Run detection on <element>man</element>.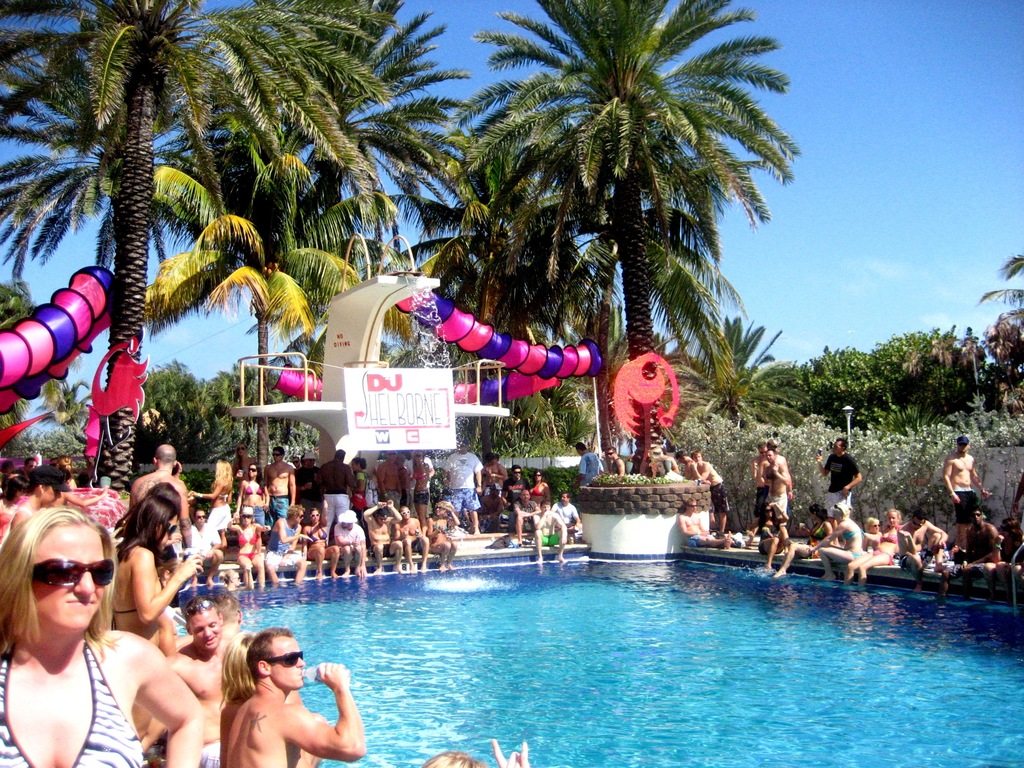
Result: [547, 491, 579, 544].
